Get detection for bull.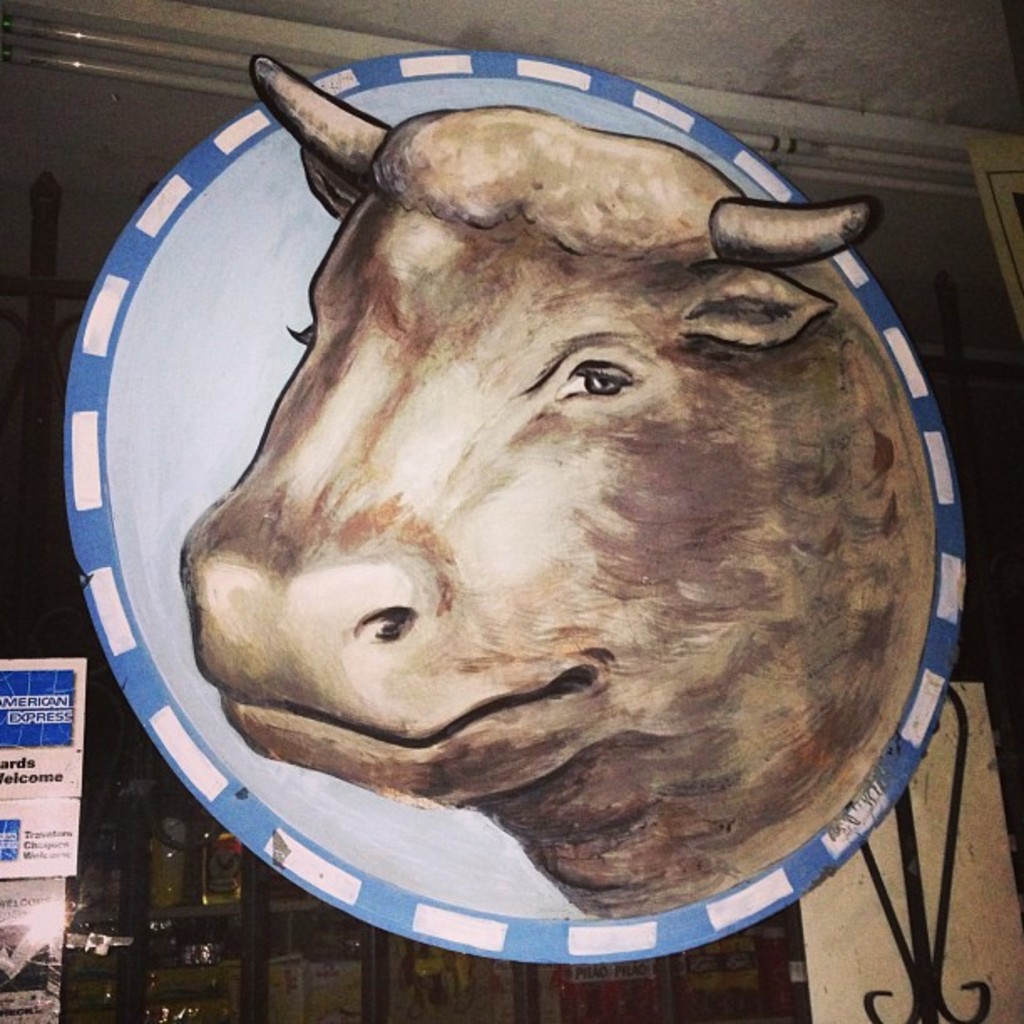
Detection: (left=171, top=42, right=927, bottom=902).
